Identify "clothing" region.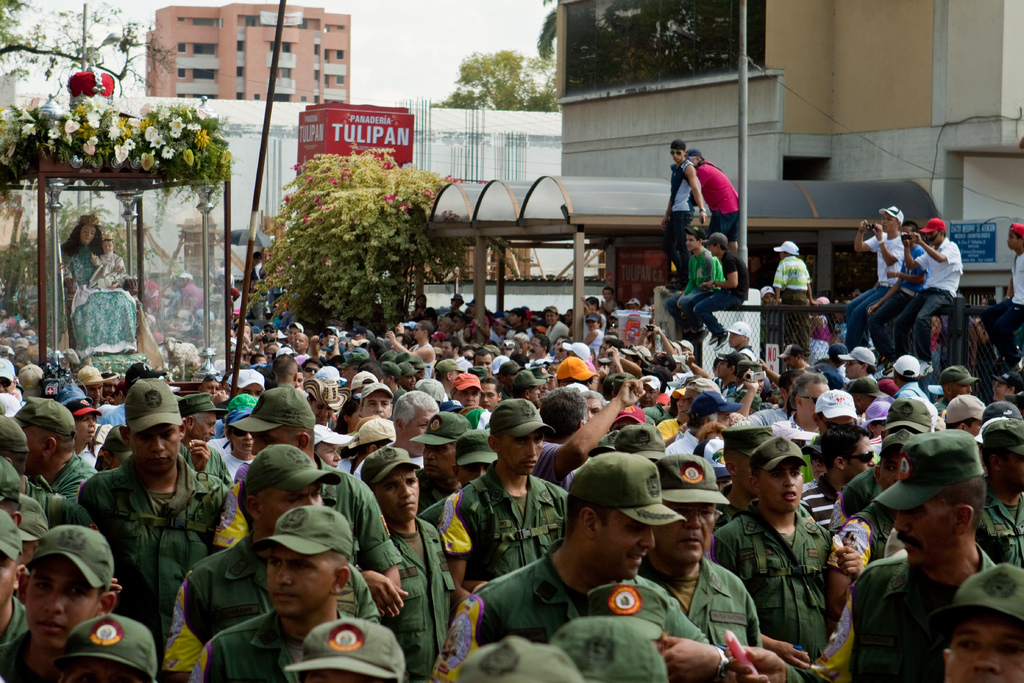
Region: left=427, top=552, right=671, bottom=682.
